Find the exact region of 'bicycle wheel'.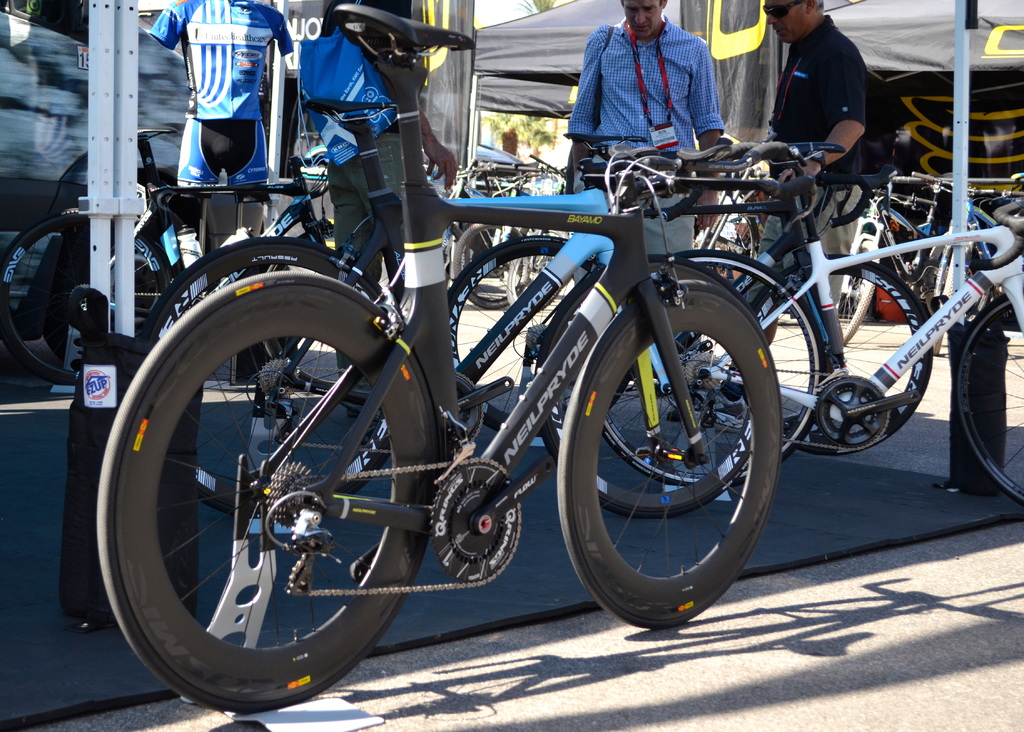
Exact region: 506, 253, 558, 305.
